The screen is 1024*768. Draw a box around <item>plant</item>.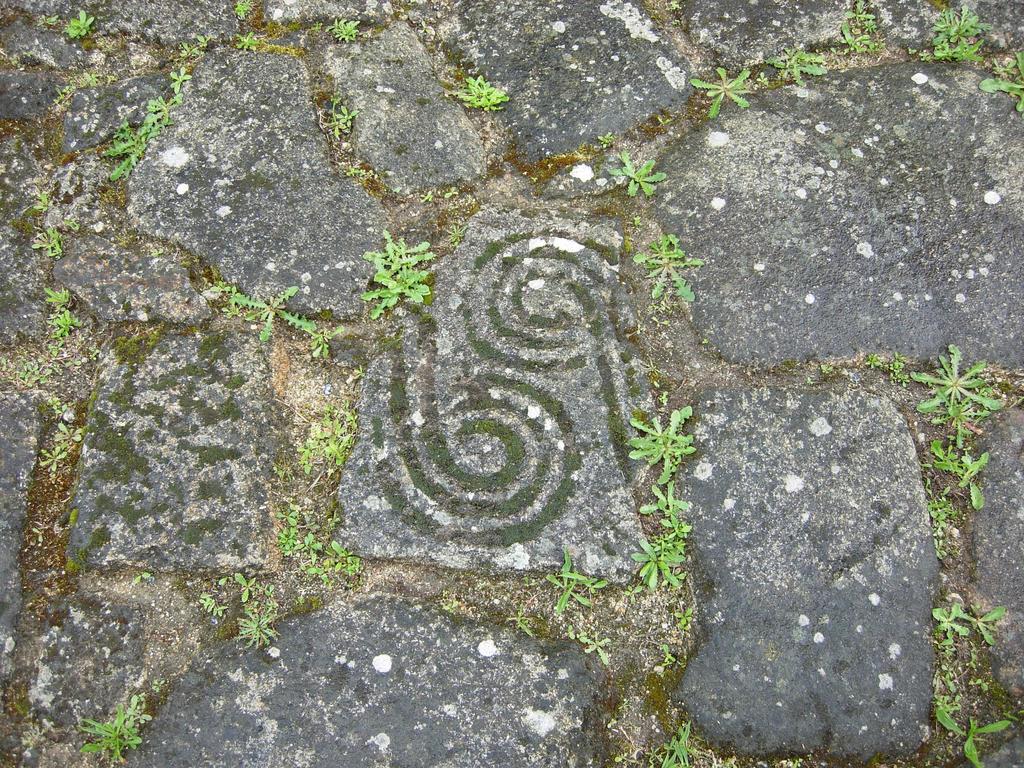
crop(617, 751, 632, 767).
